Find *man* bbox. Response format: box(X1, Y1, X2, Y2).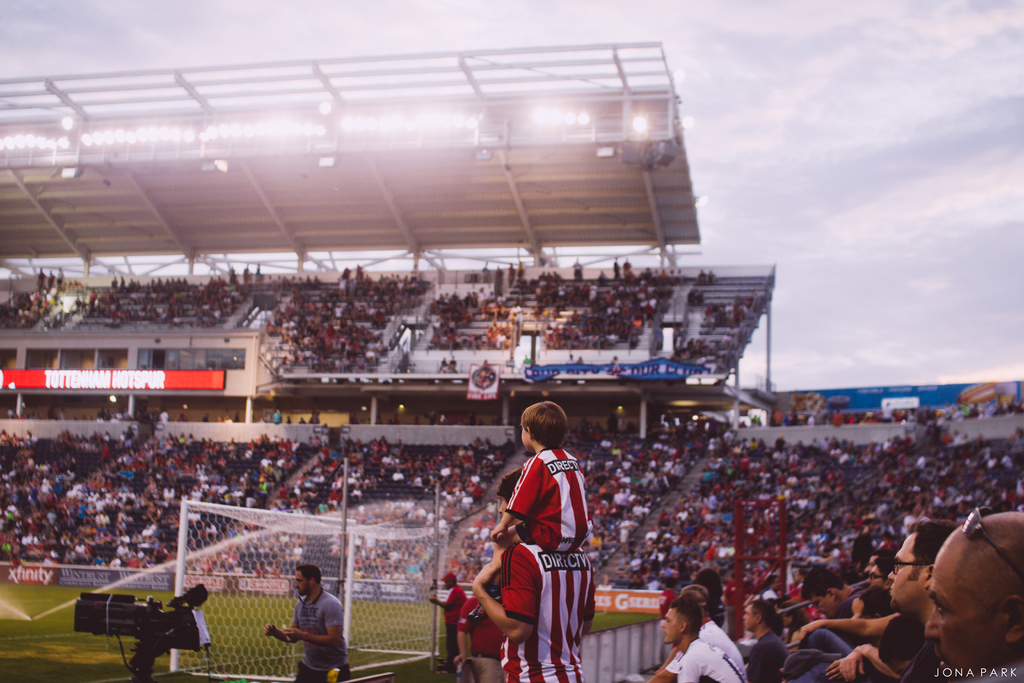
box(799, 567, 855, 629).
